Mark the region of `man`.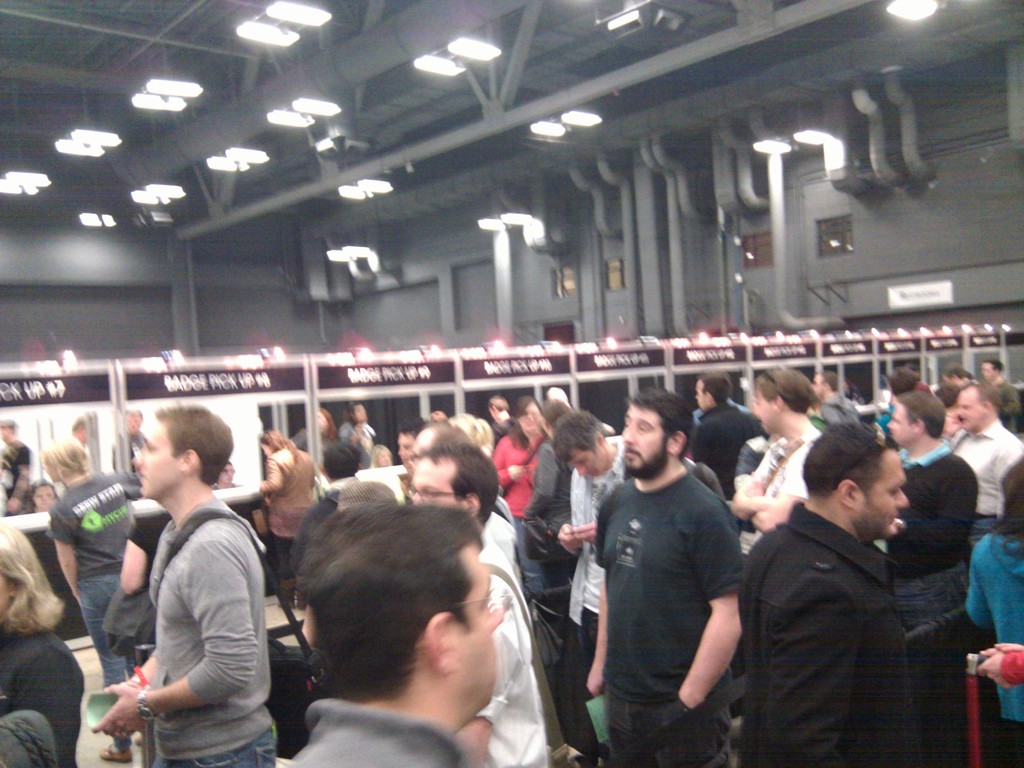
Region: l=694, t=376, r=765, b=490.
